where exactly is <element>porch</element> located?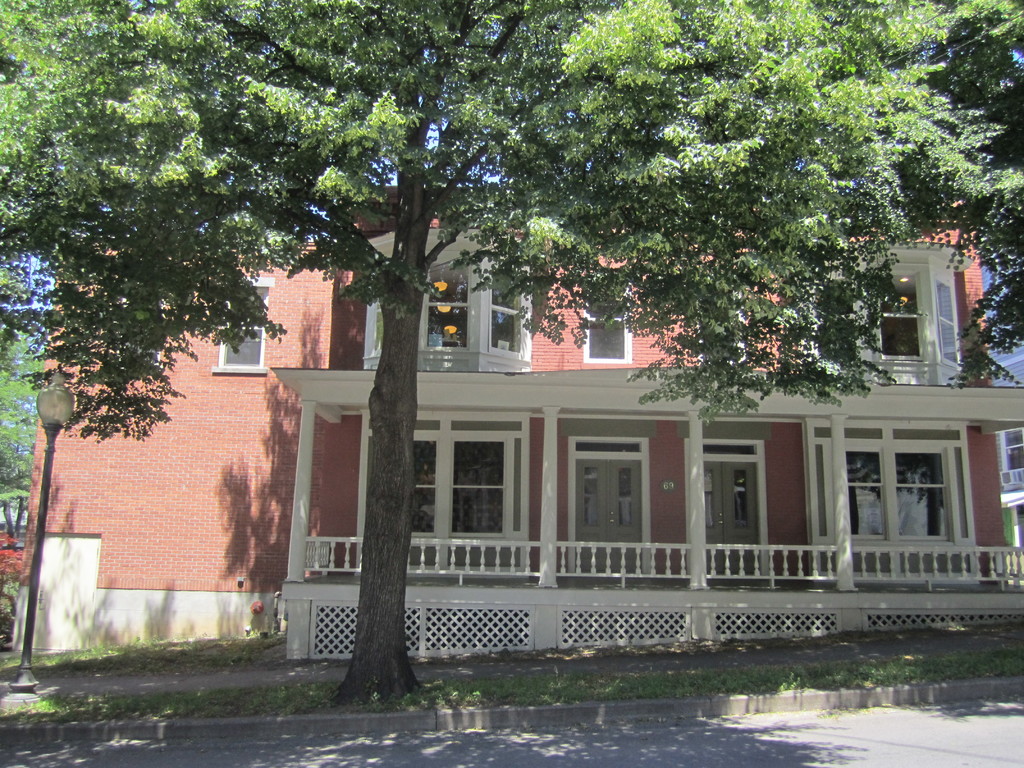
Its bounding box is <bbox>298, 534, 1023, 592</bbox>.
